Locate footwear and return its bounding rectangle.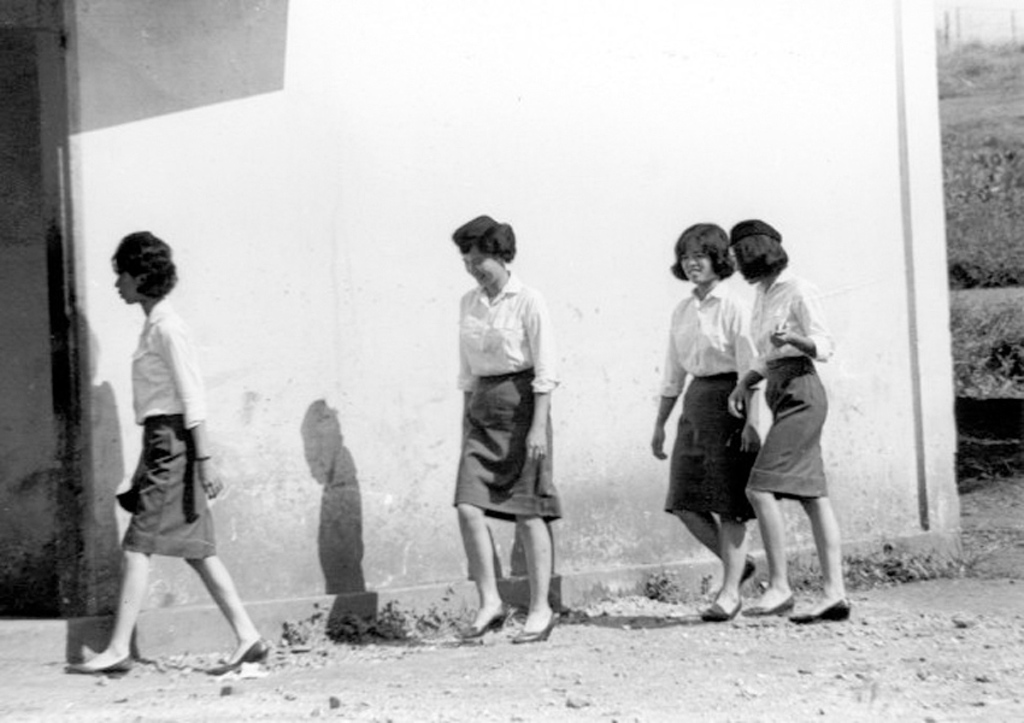
x1=790 y1=596 x2=854 y2=627.
